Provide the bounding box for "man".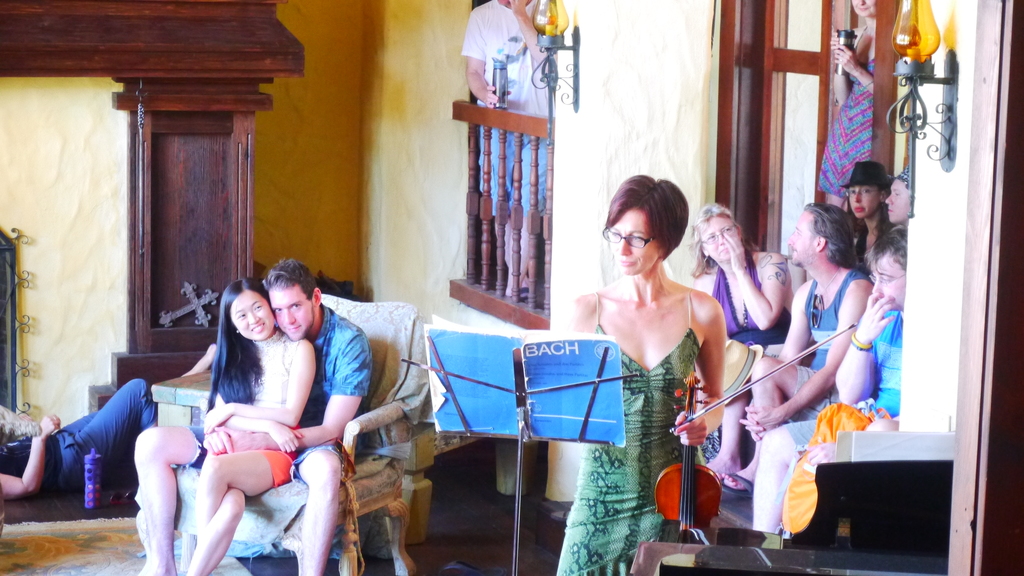
Rect(133, 257, 371, 575).
